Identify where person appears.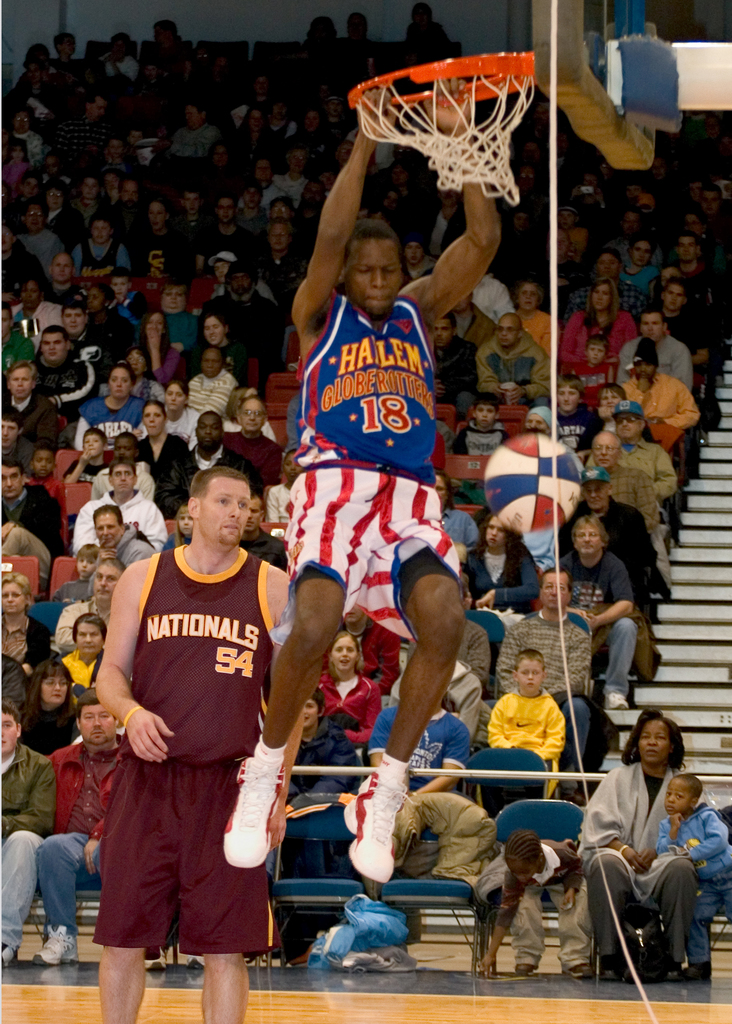
Appears at {"left": 273, "top": 690, "right": 364, "bottom": 877}.
